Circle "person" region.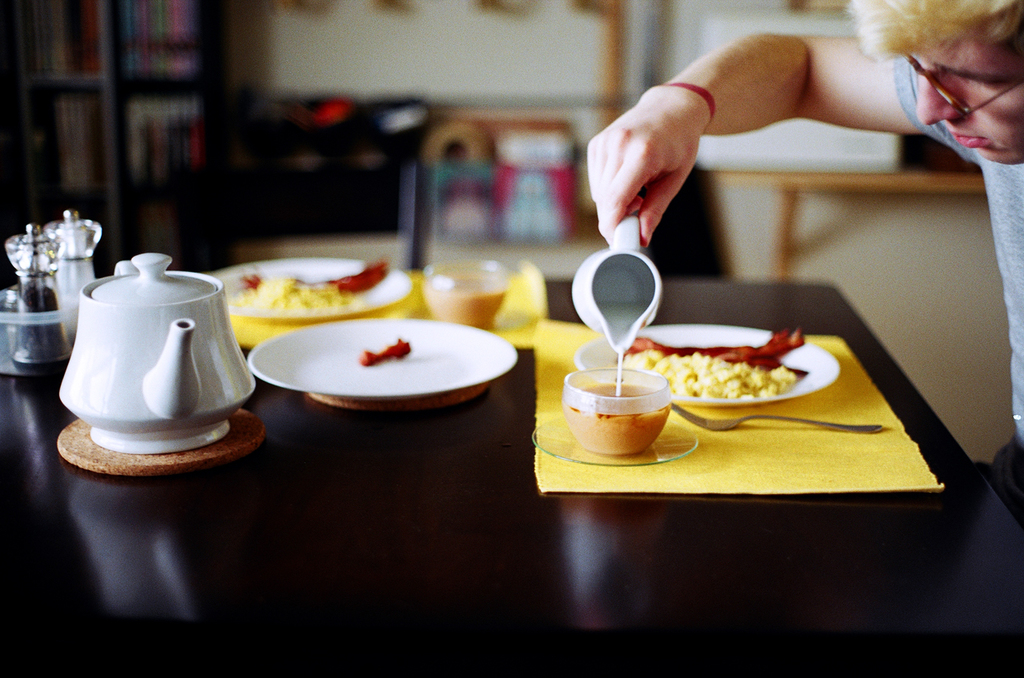
Region: [left=586, top=2, right=1023, bottom=531].
